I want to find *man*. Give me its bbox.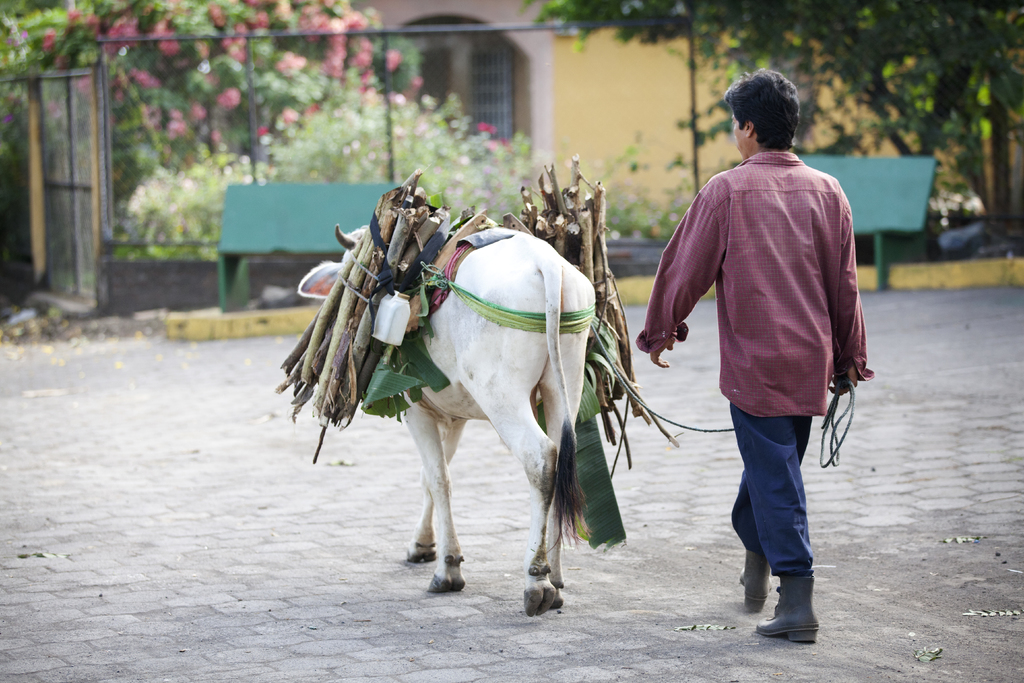
rect(628, 57, 880, 641).
